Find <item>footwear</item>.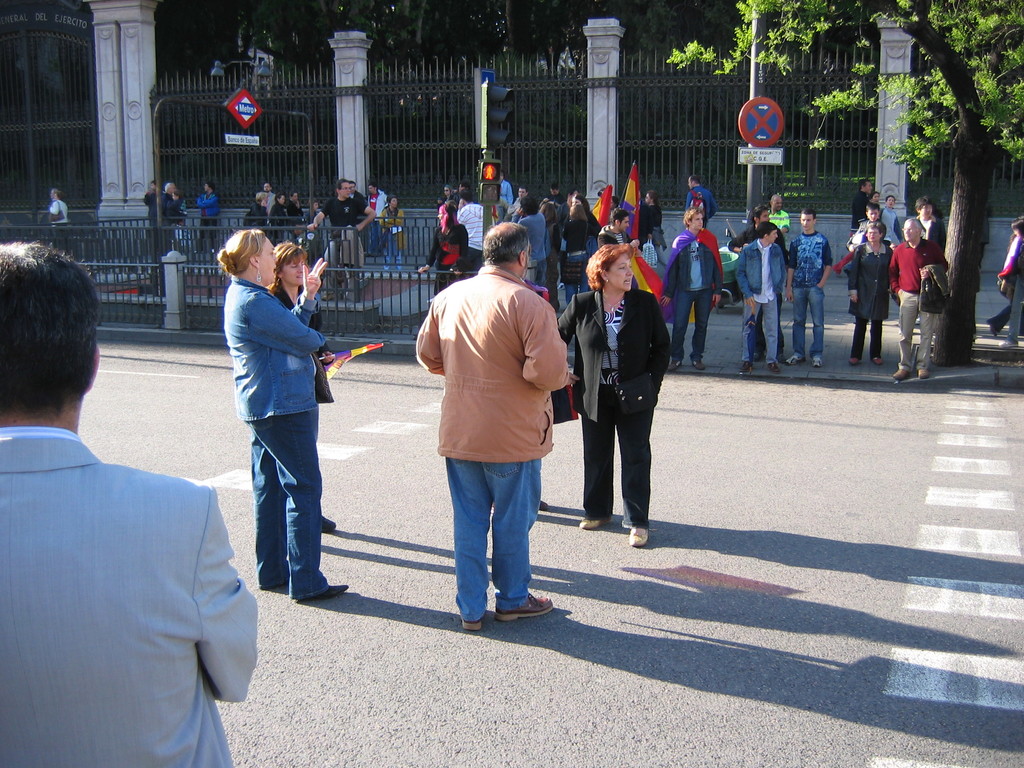
497 594 552 621.
